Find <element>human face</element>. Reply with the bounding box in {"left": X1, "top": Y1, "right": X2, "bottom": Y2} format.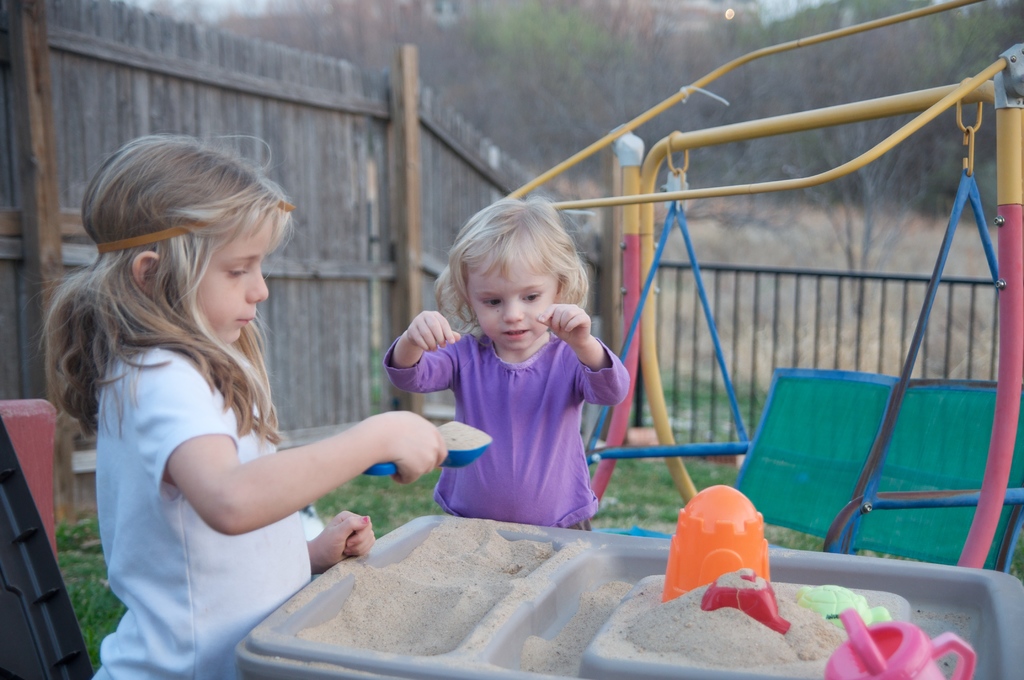
{"left": 469, "top": 257, "right": 559, "bottom": 353}.
